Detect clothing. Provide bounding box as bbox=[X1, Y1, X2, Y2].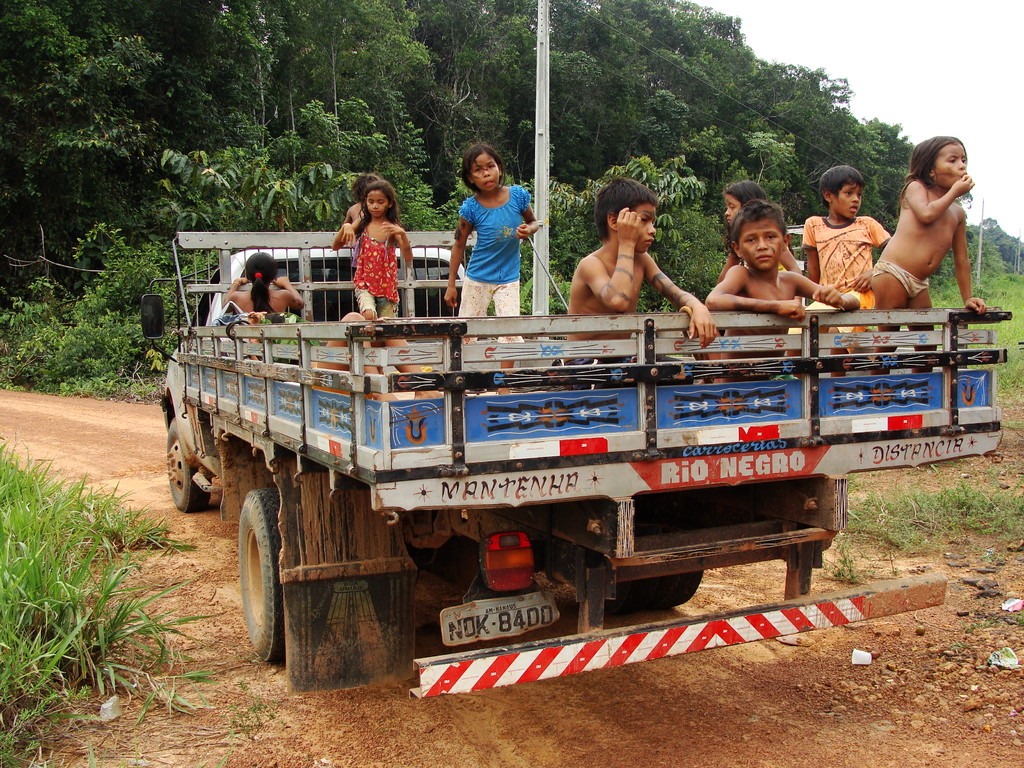
bbox=[353, 228, 402, 319].
